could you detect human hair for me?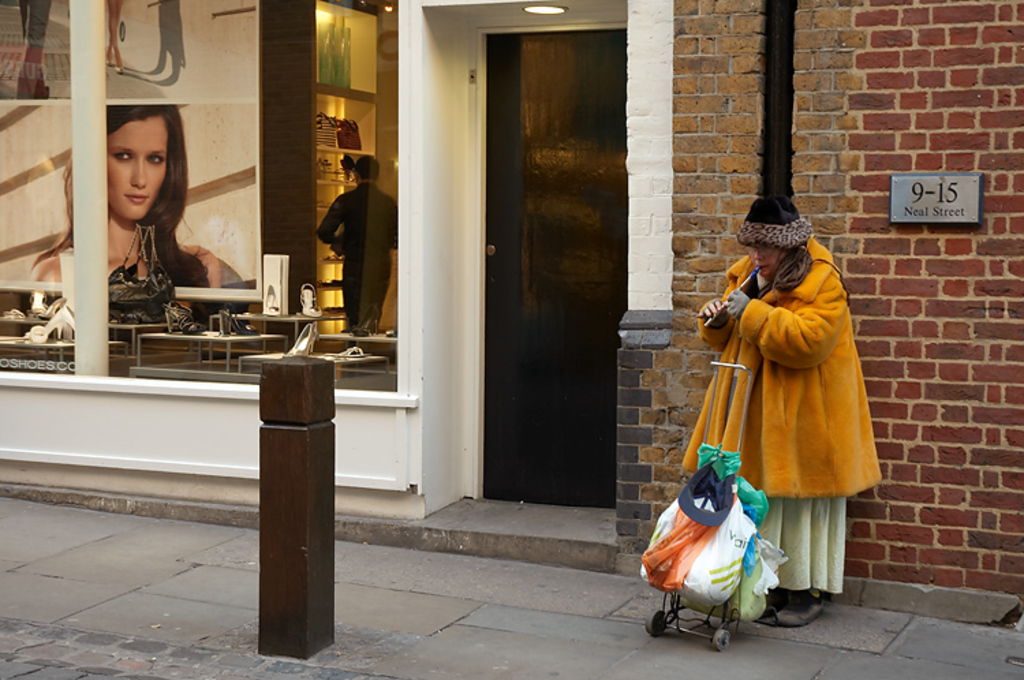
Detection result: 352 154 381 179.
